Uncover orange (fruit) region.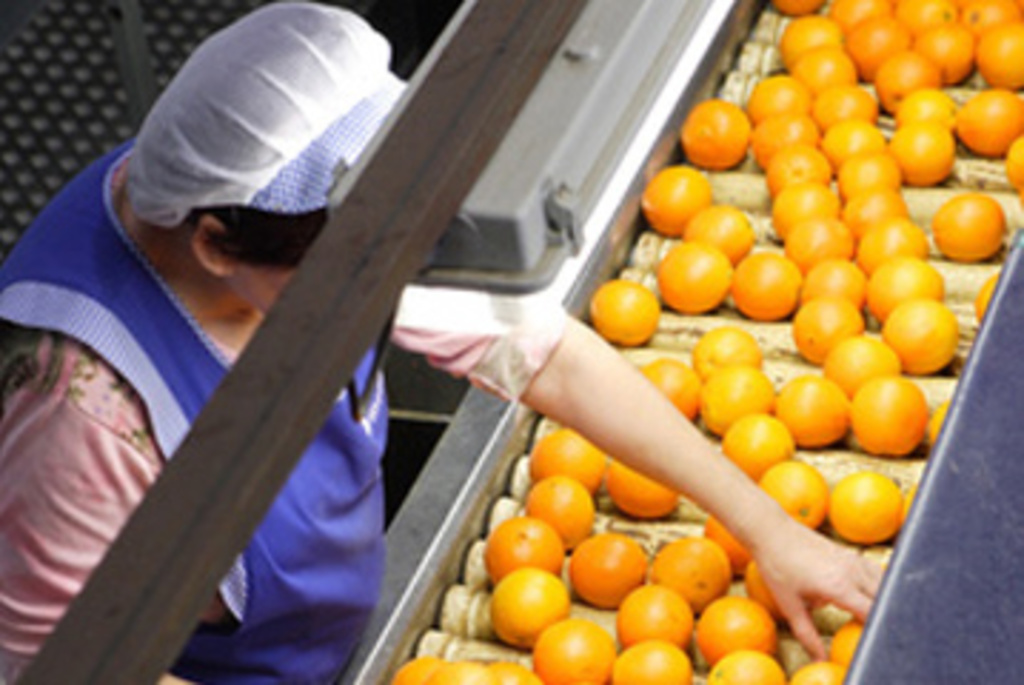
Uncovered: BBox(898, 300, 961, 365).
